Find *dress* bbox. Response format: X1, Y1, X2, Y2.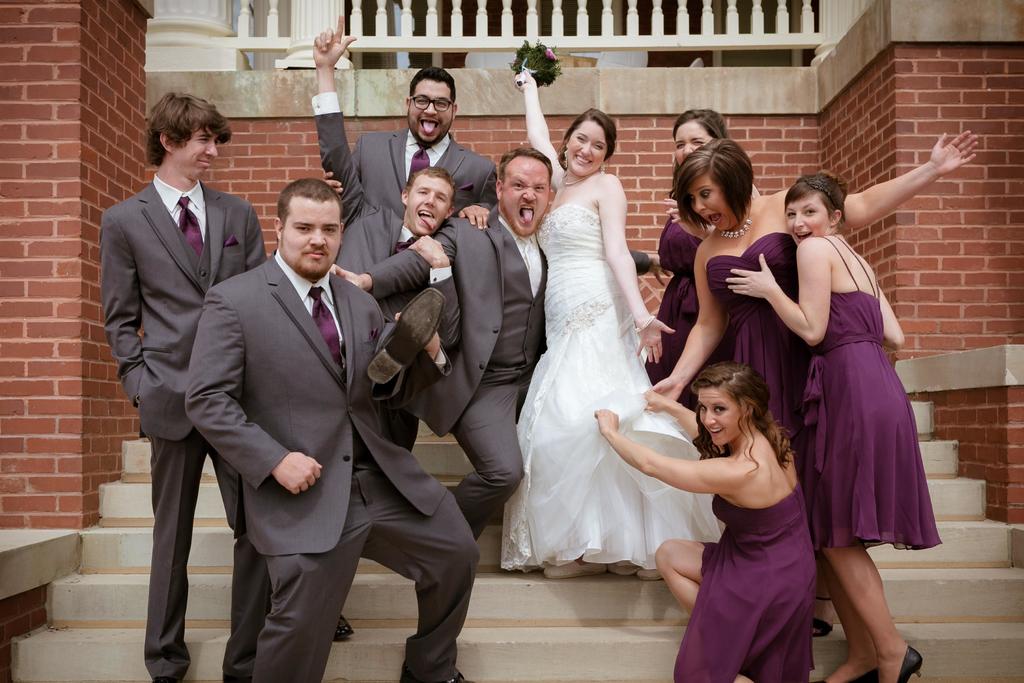
805, 236, 945, 550.
